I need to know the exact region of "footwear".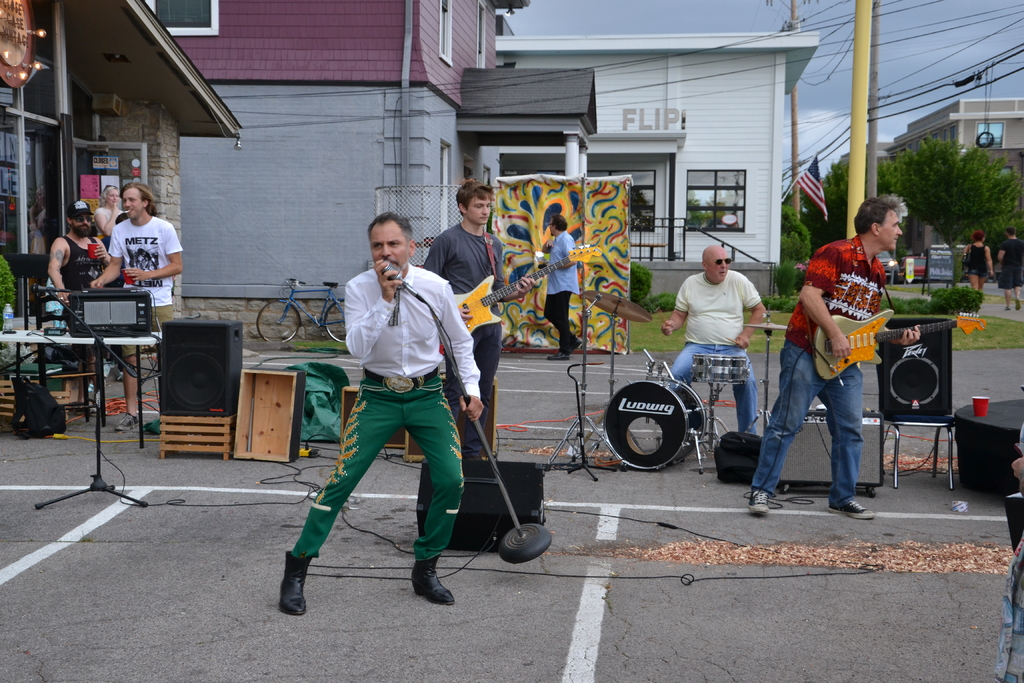
Region: crop(267, 552, 319, 623).
